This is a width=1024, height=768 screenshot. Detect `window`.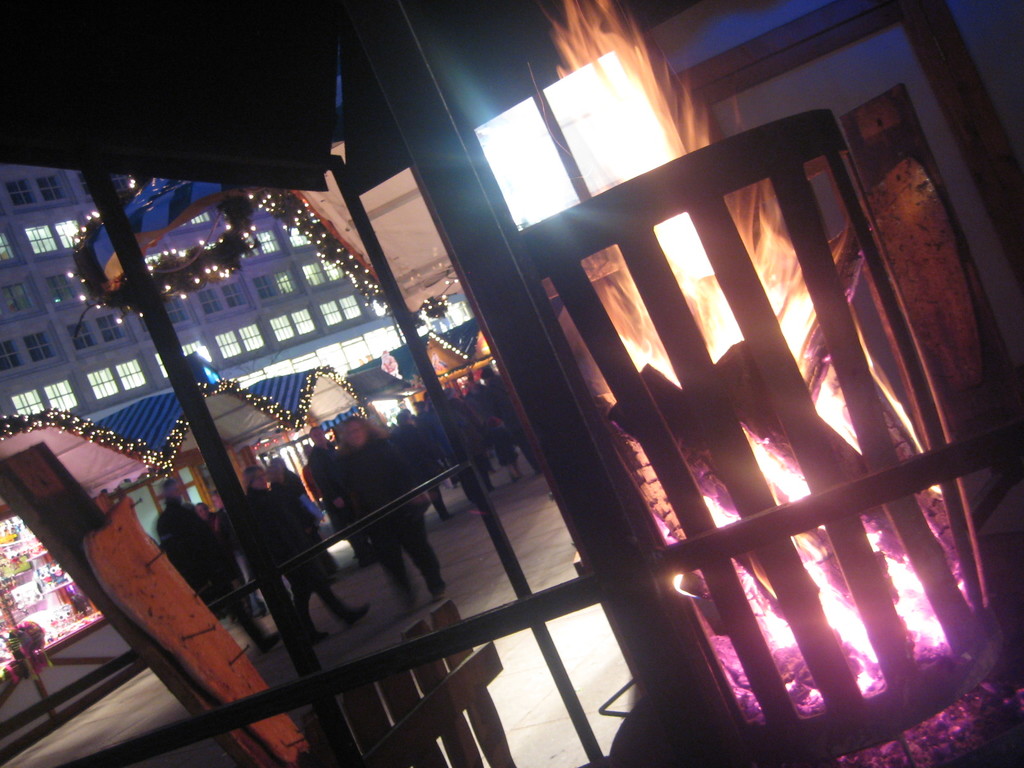
40:383:73:419.
